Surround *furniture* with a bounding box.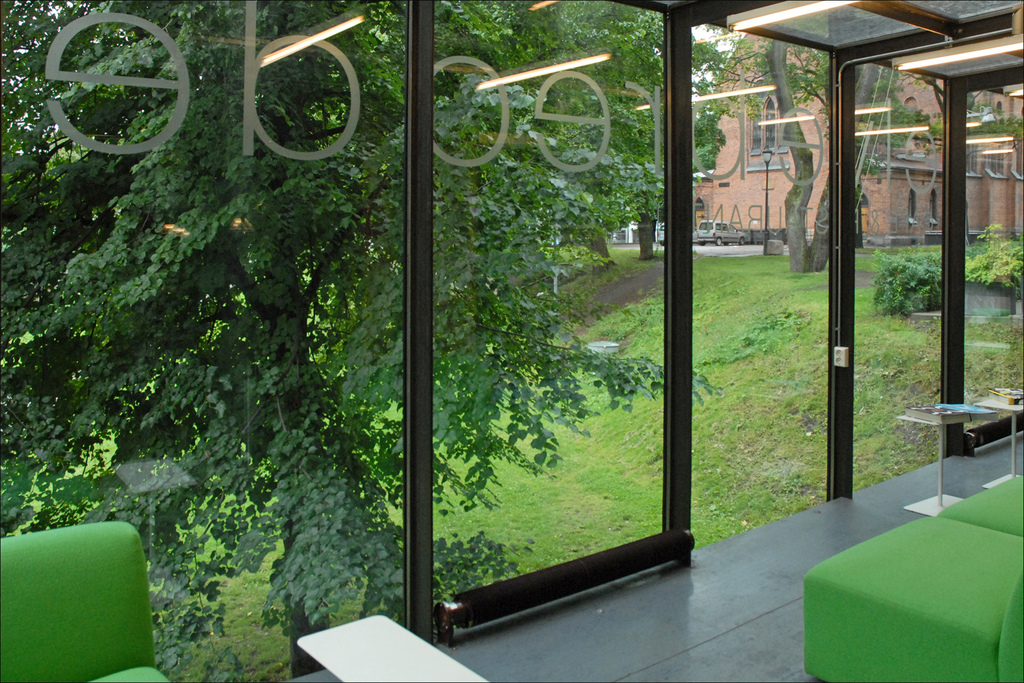
941,475,1023,534.
